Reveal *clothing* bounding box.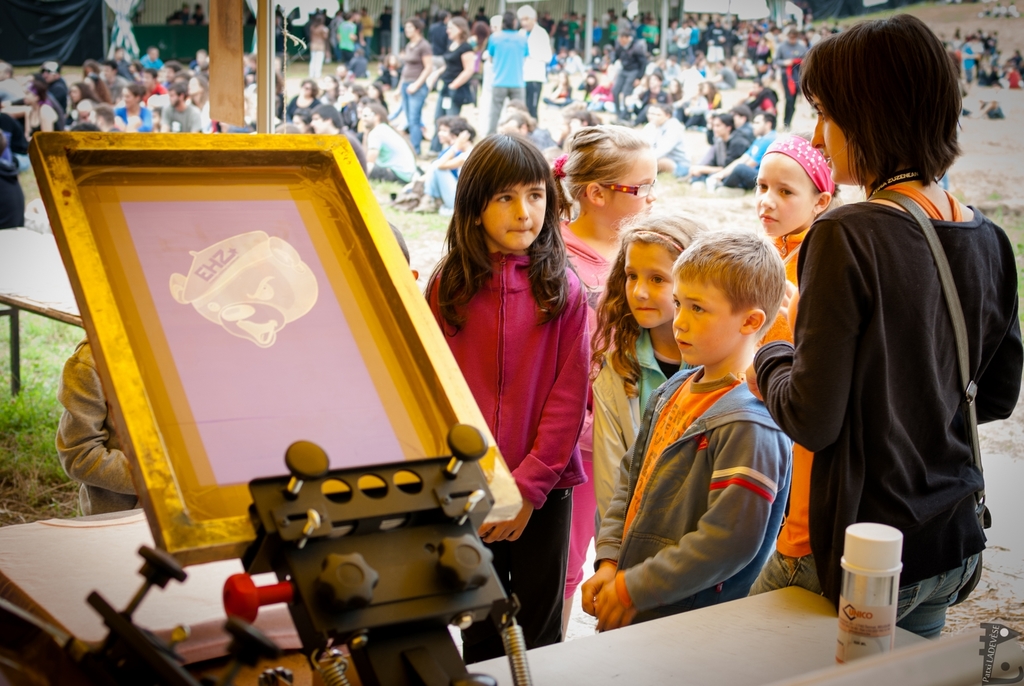
Revealed: [left=395, top=35, right=431, bottom=135].
